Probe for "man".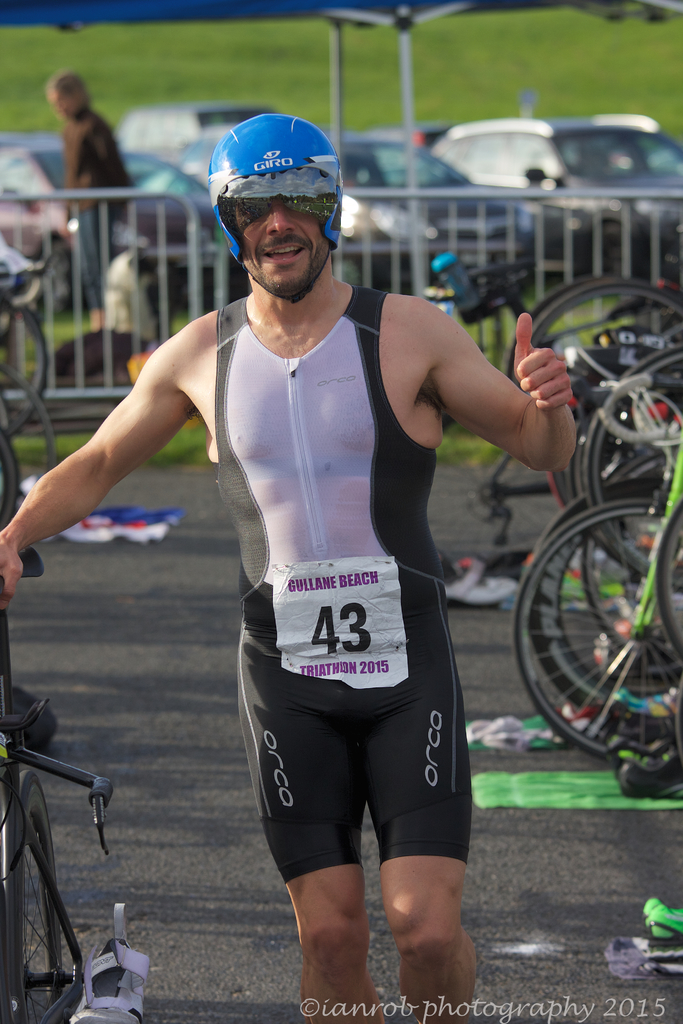
Probe result: 0 113 578 1023.
